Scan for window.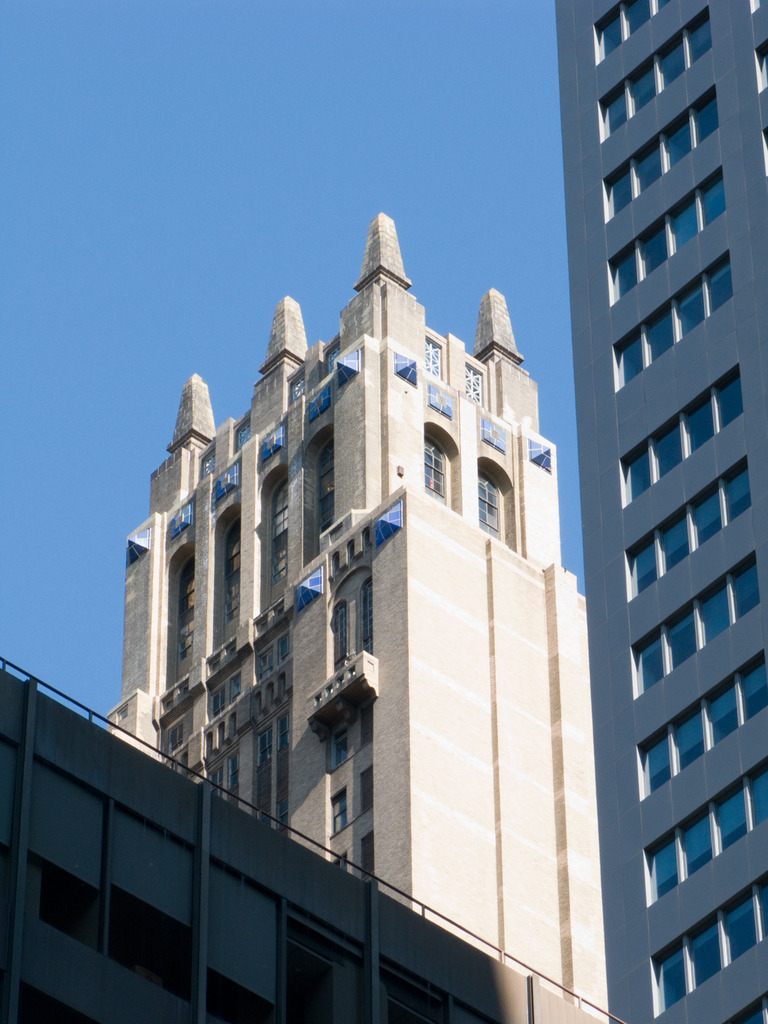
Scan result: (left=361, top=832, right=371, bottom=872).
